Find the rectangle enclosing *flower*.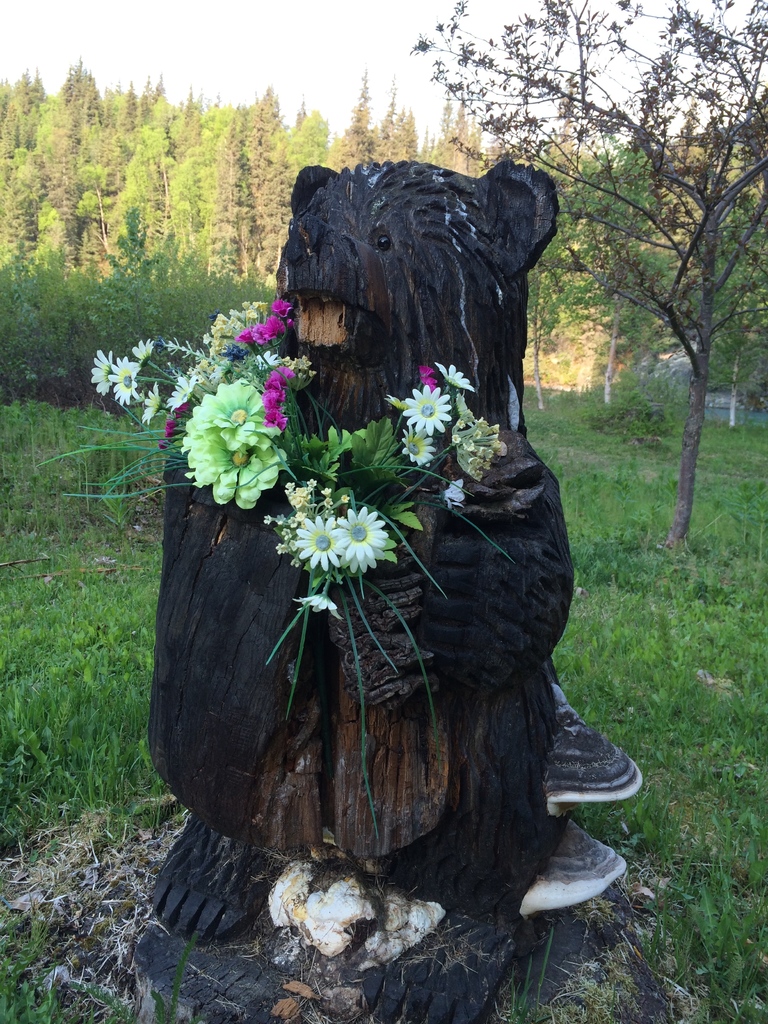
BBox(410, 384, 451, 435).
